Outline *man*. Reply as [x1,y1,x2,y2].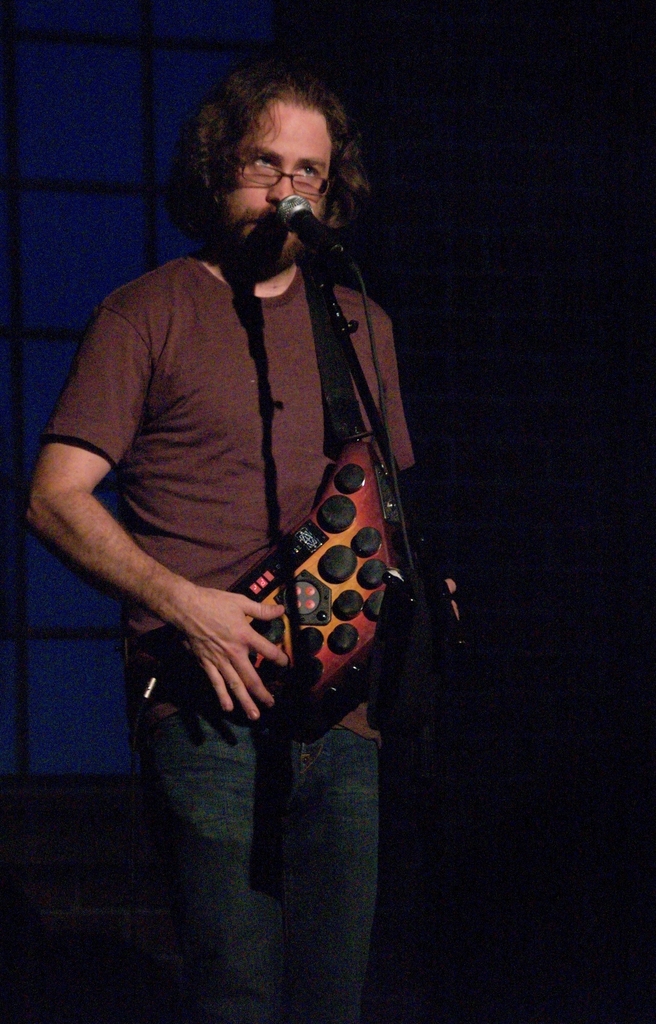
[31,48,454,978].
